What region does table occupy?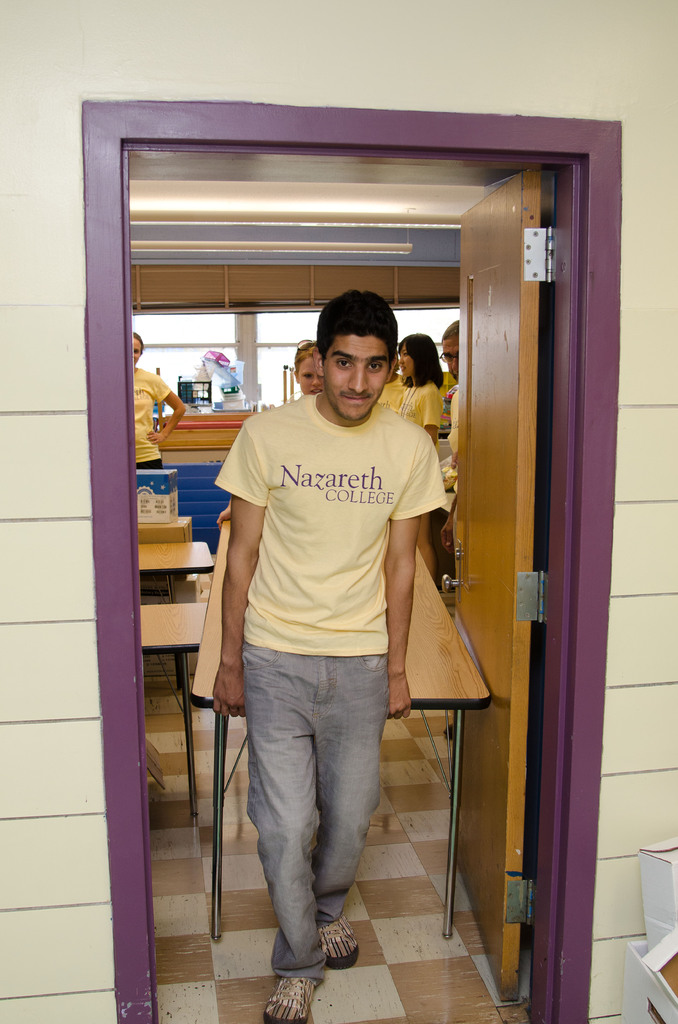
(left=139, top=608, right=209, bottom=817).
